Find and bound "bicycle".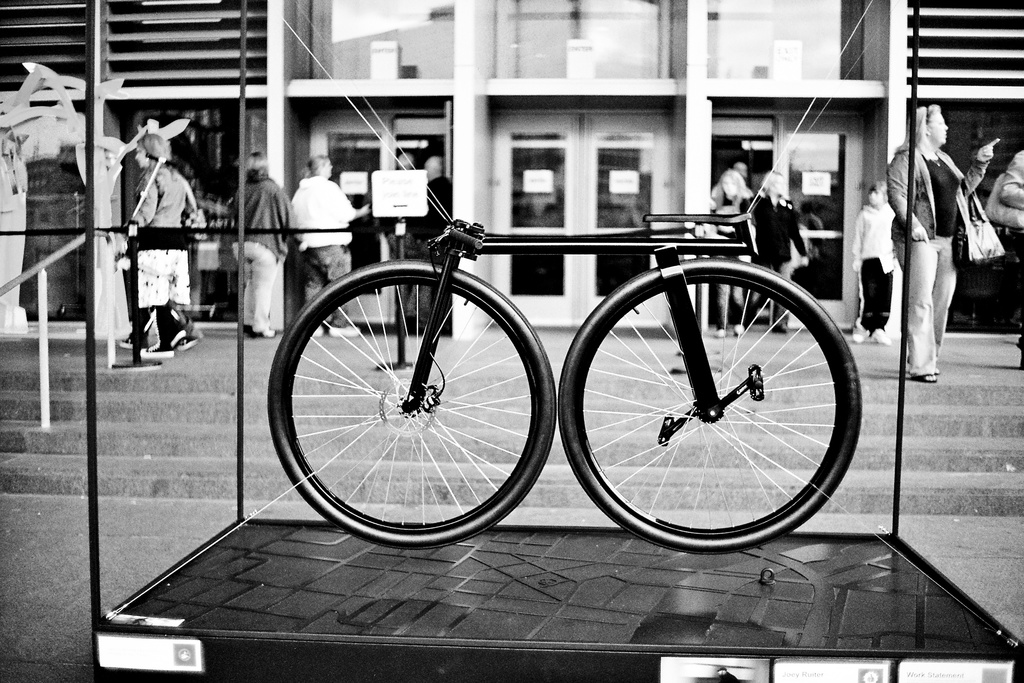
Bound: box(286, 150, 845, 548).
